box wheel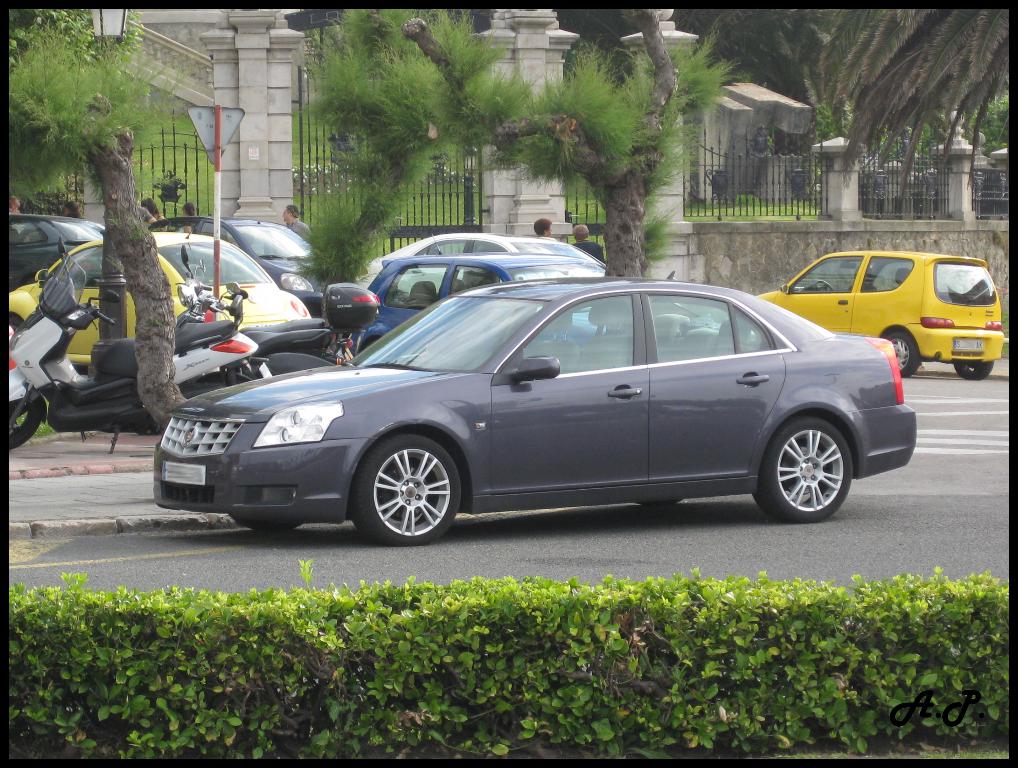
pyautogui.locateOnScreen(747, 417, 856, 527)
